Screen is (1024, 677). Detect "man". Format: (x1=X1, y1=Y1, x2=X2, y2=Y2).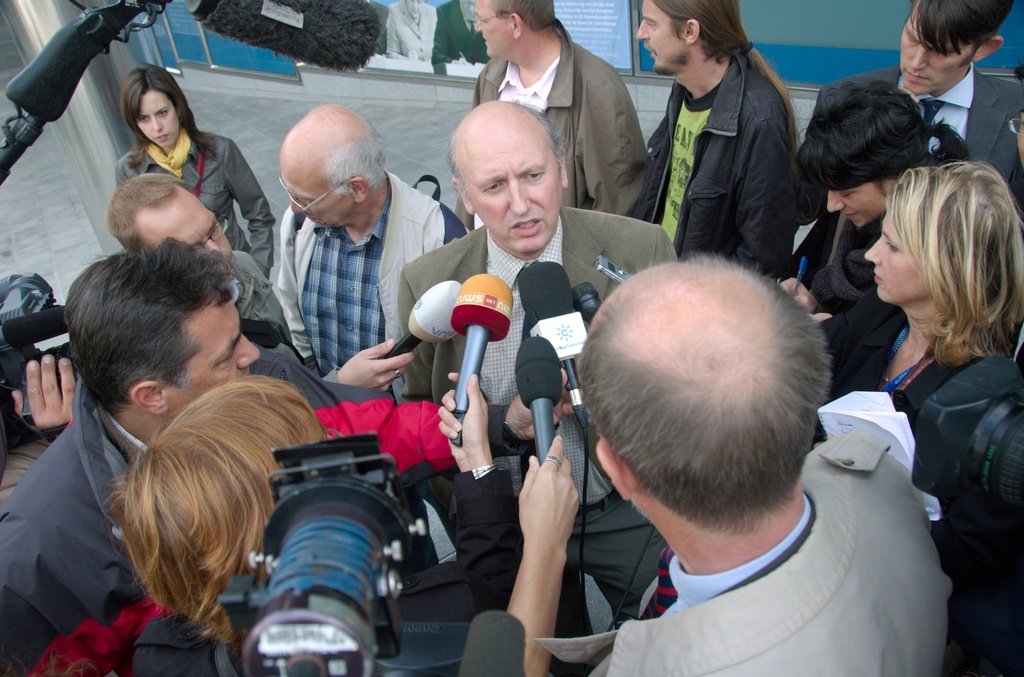
(x1=102, y1=169, x2=417, y2=395).
